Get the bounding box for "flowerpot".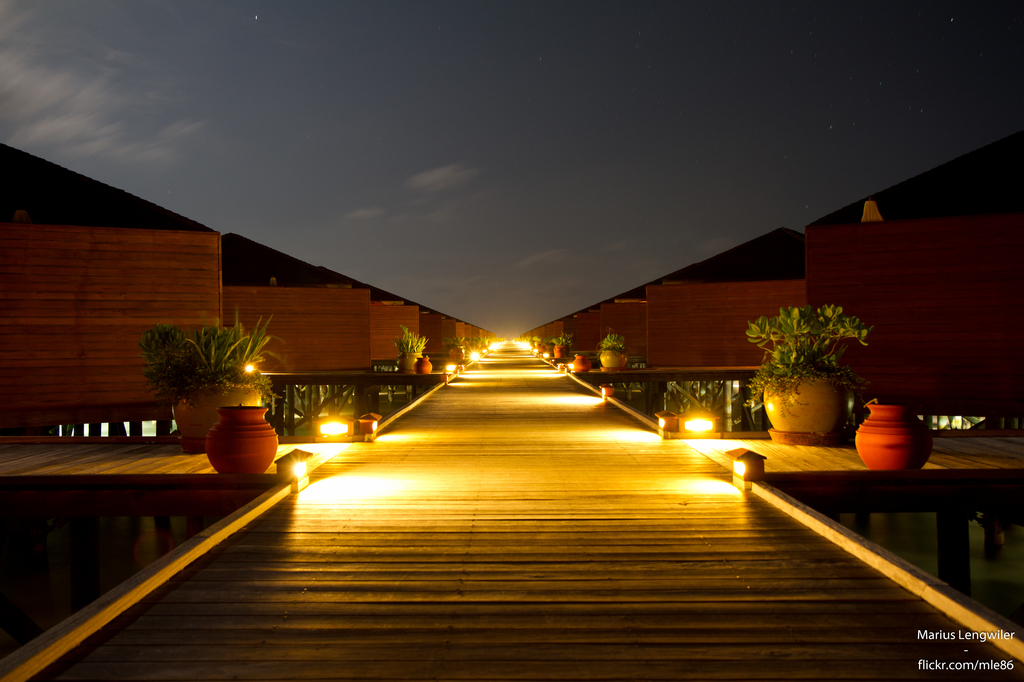
<box>598,349,629,372</box>.
